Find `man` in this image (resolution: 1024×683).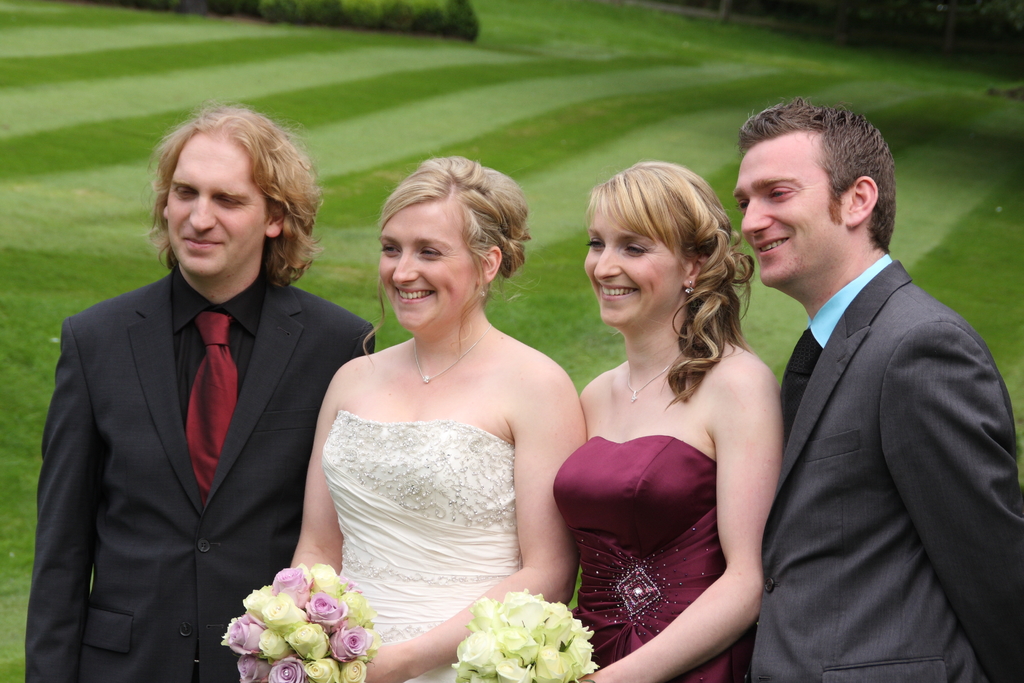
{"left": 732, "top": 94, "right": 1002, "bottom": 680}.
